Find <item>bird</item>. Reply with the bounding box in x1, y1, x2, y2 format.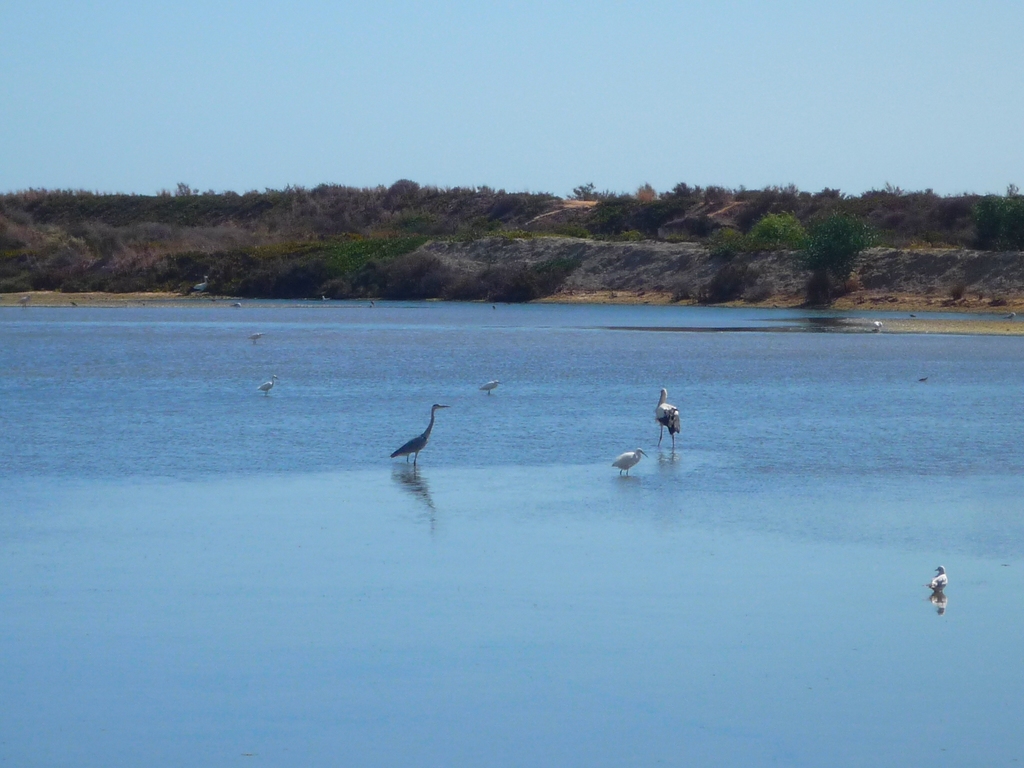
492, 304, 498, 310.
